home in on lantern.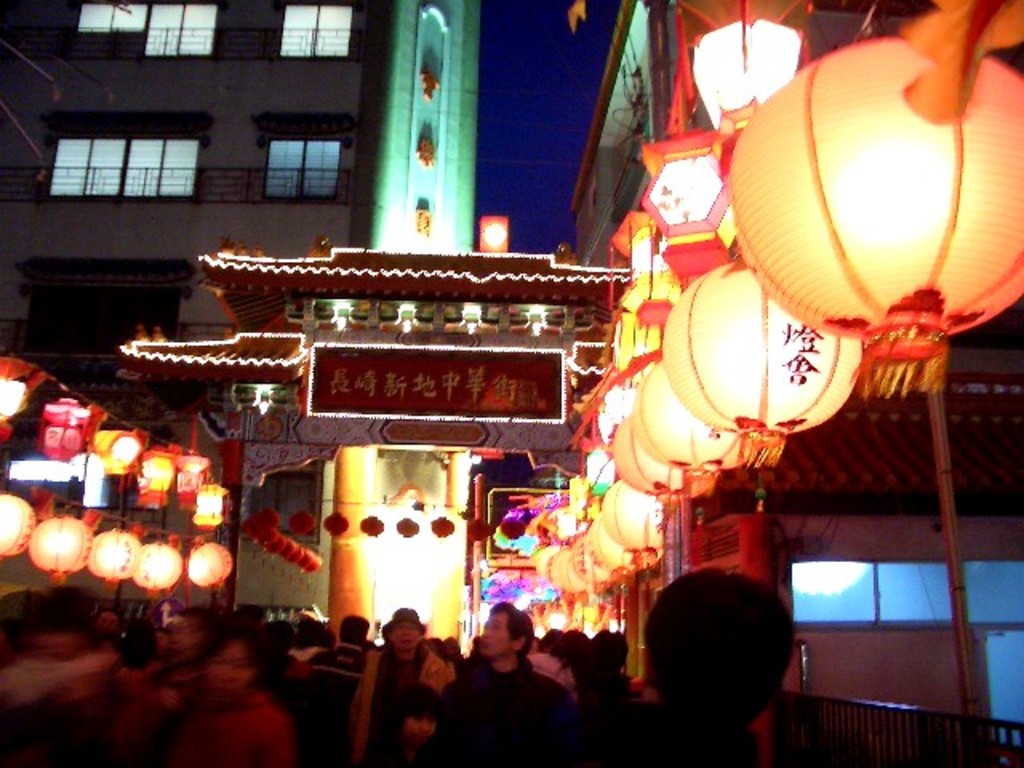
Homed in at bbox=(182, 538, 232, 598).
